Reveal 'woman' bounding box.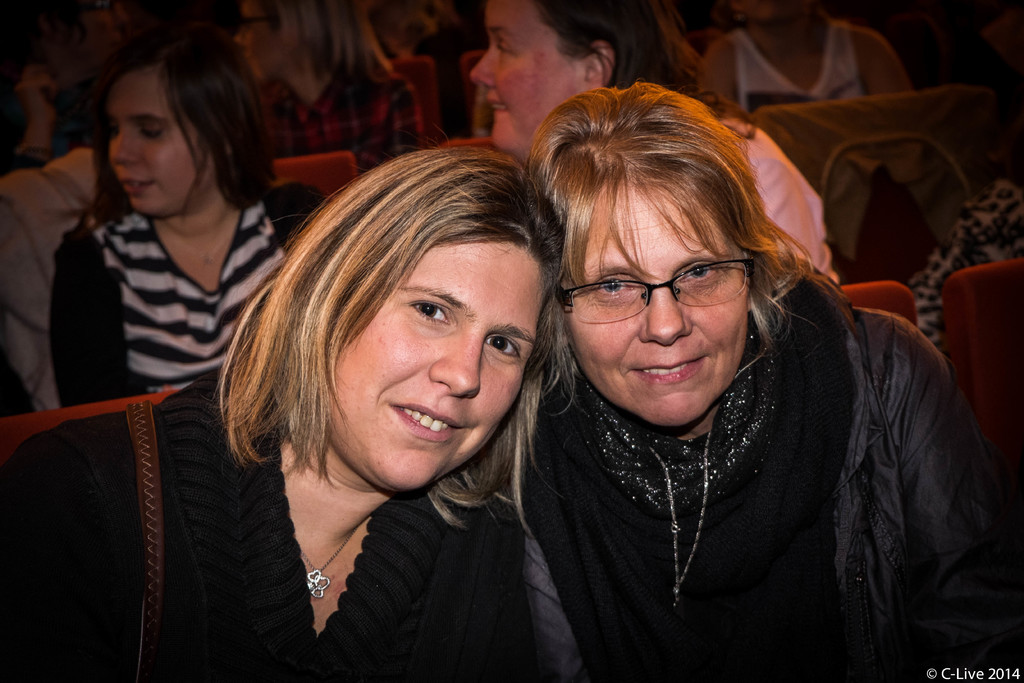
Revealed: <bbox>0, 142, 588, 682</bbox>.
